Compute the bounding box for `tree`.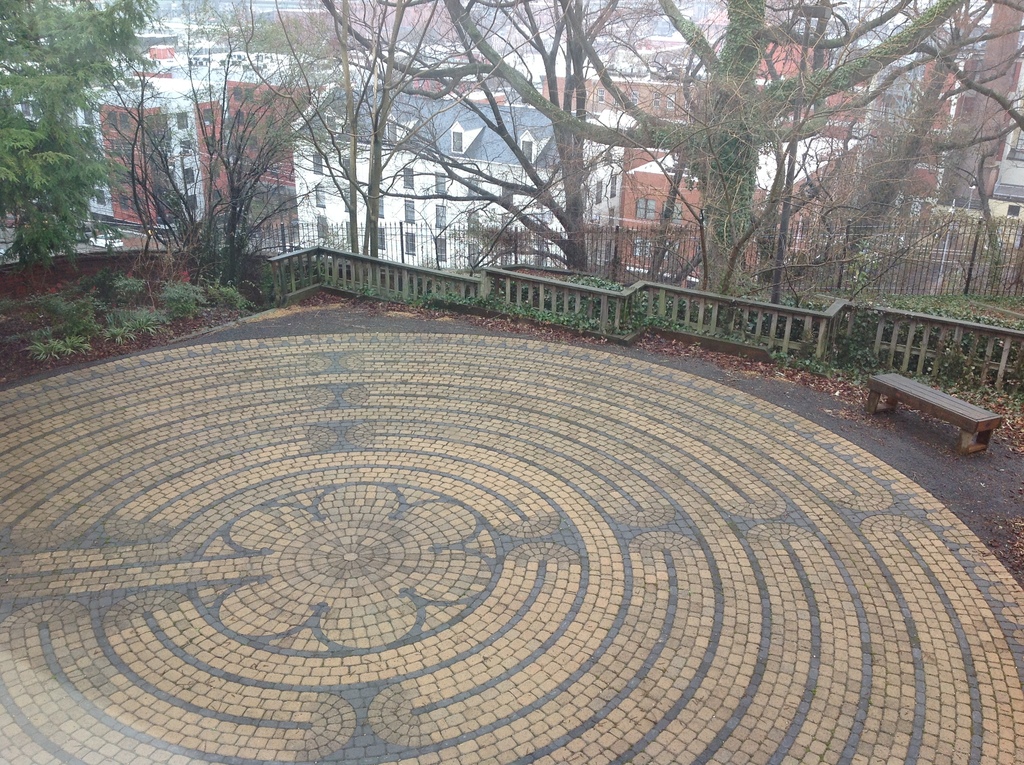
[left=0, top=0, right=159, bottom=266].
